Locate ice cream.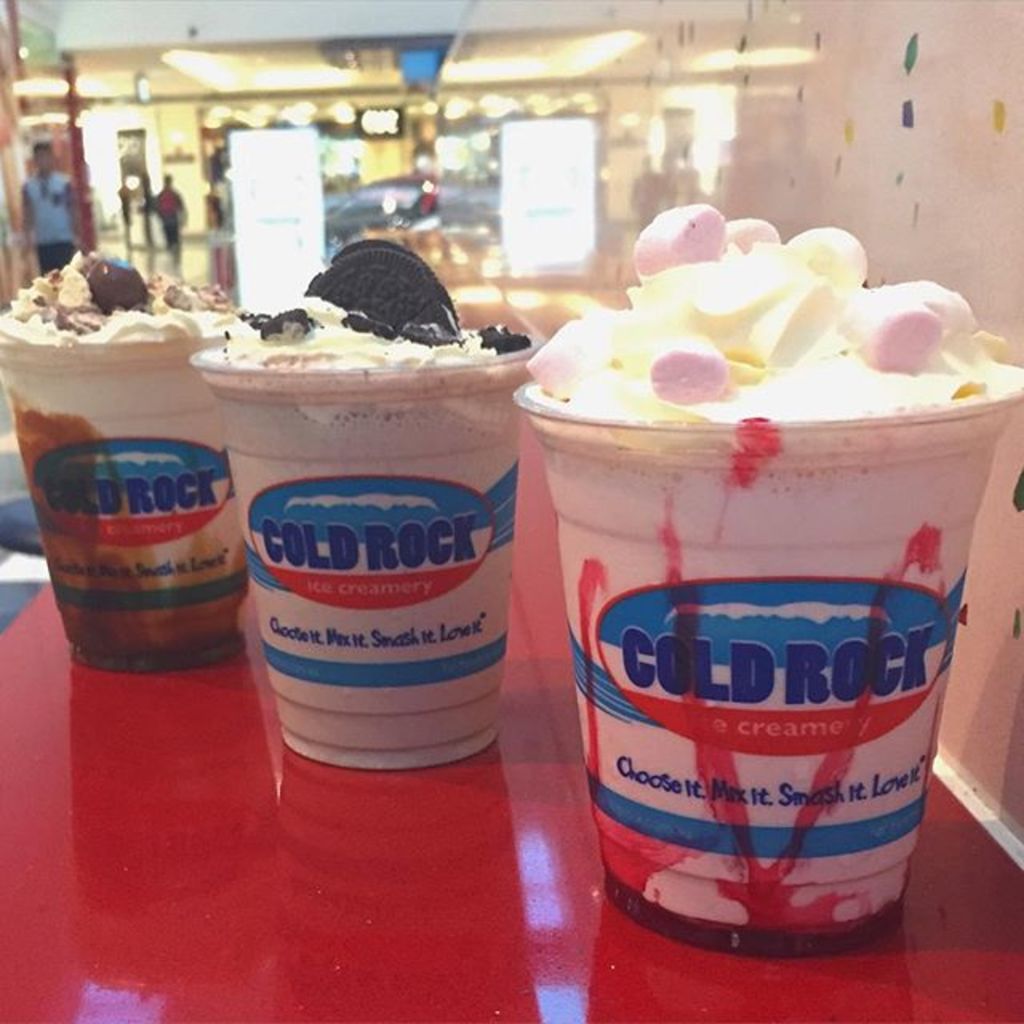
Bounding box: (x1=210, y1=242, x2=531, y2=414).
